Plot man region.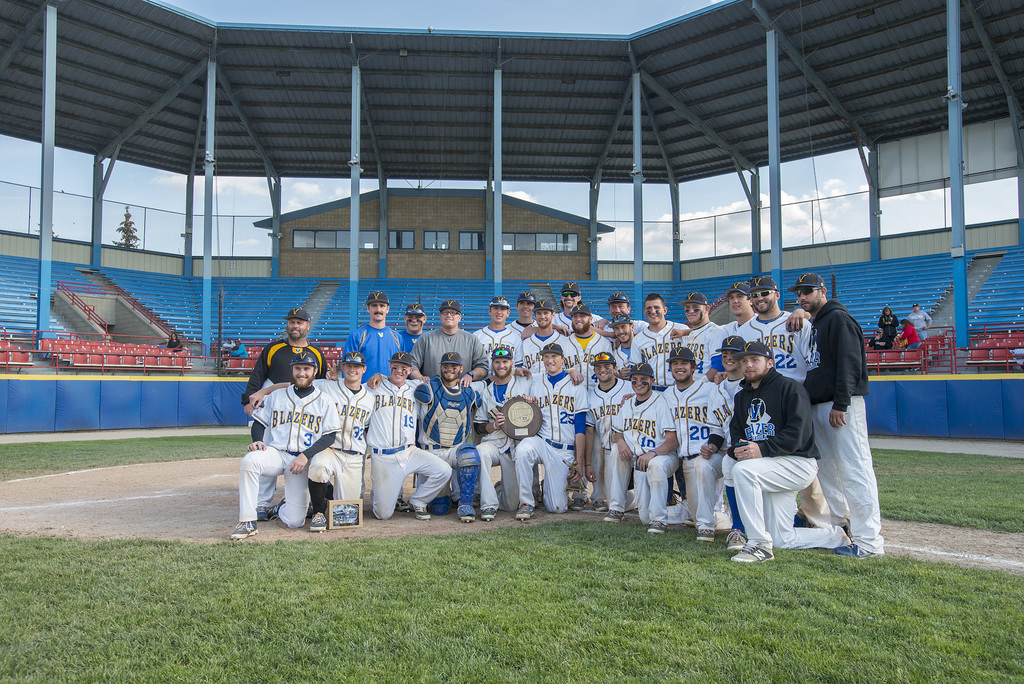
Plotted at rect(727, 335, 823, 563).
